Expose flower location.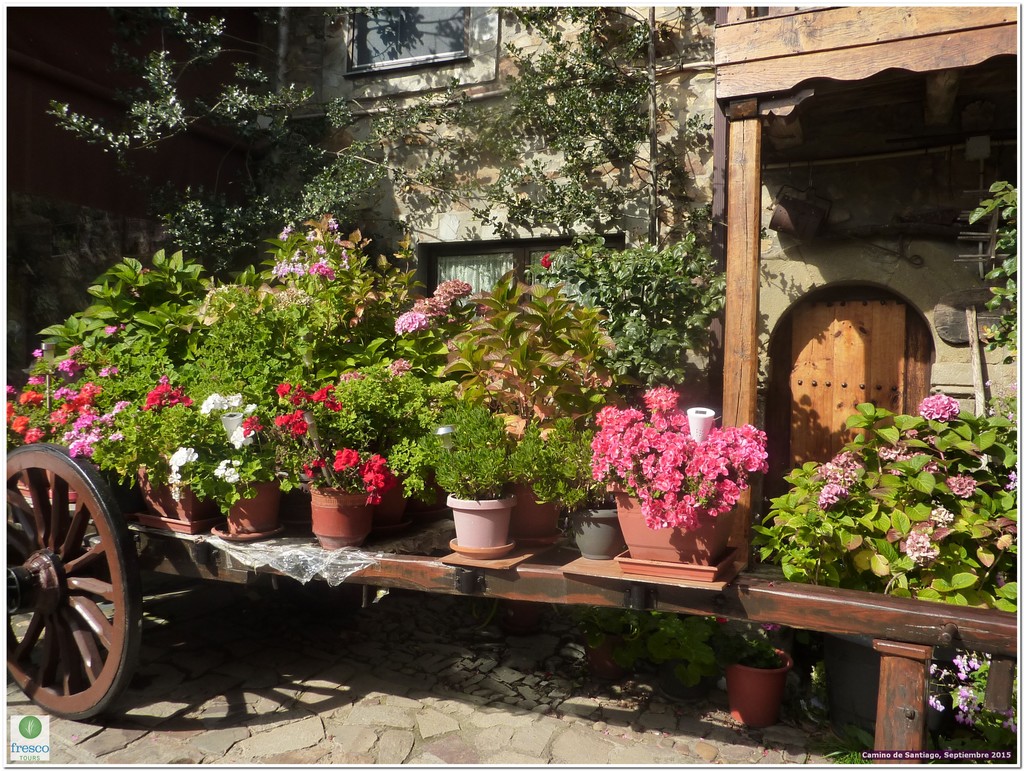
Exposed at 29 349 42 358.
